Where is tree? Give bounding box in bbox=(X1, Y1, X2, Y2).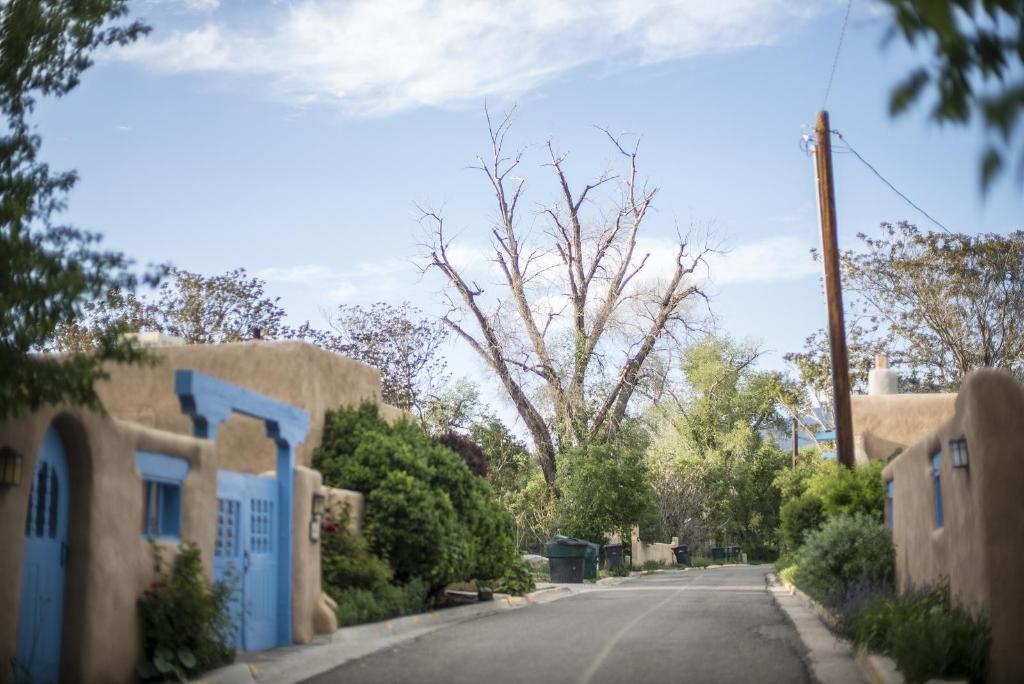
bbox=(31, 262, 446, 410).
